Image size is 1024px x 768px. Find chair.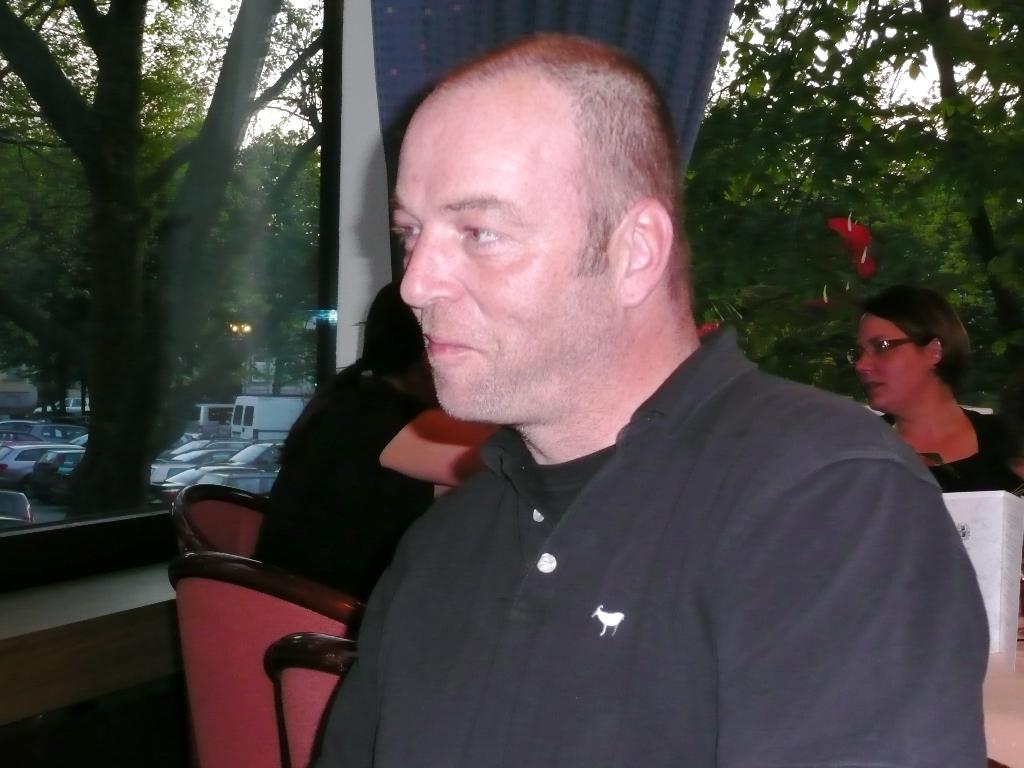
{"left": 166, "top": 488, "right": 378, "bottom": 752}.
